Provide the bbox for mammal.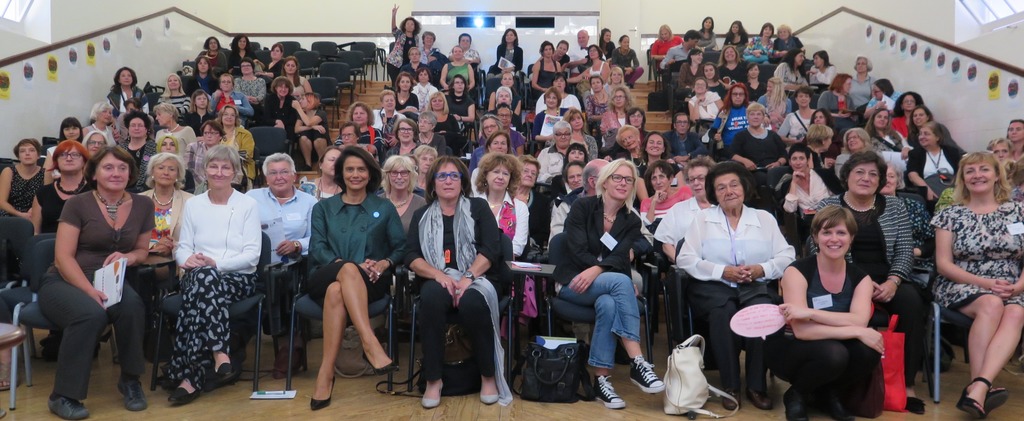
<box>438,45,476,97</box>.
